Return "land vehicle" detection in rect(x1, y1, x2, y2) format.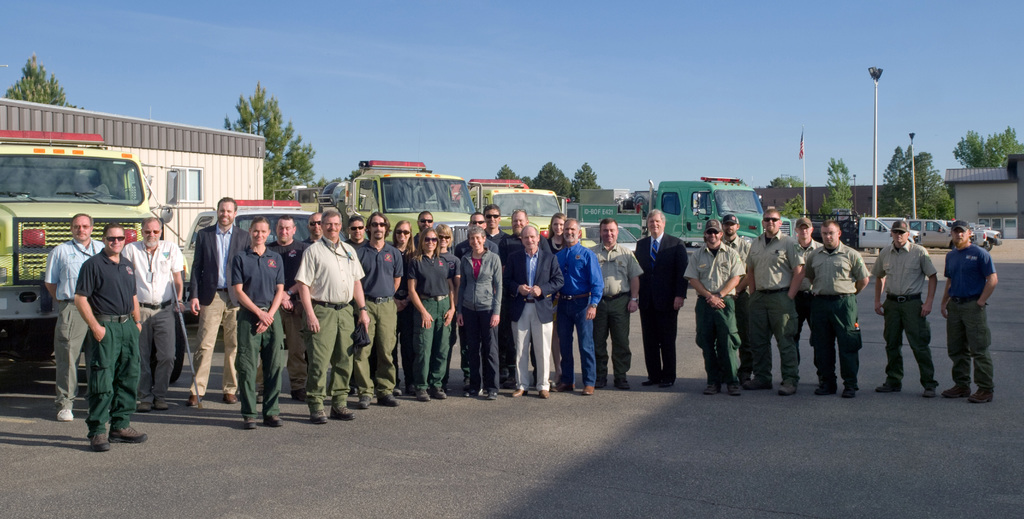
rect(299, 158, 476, 256).
